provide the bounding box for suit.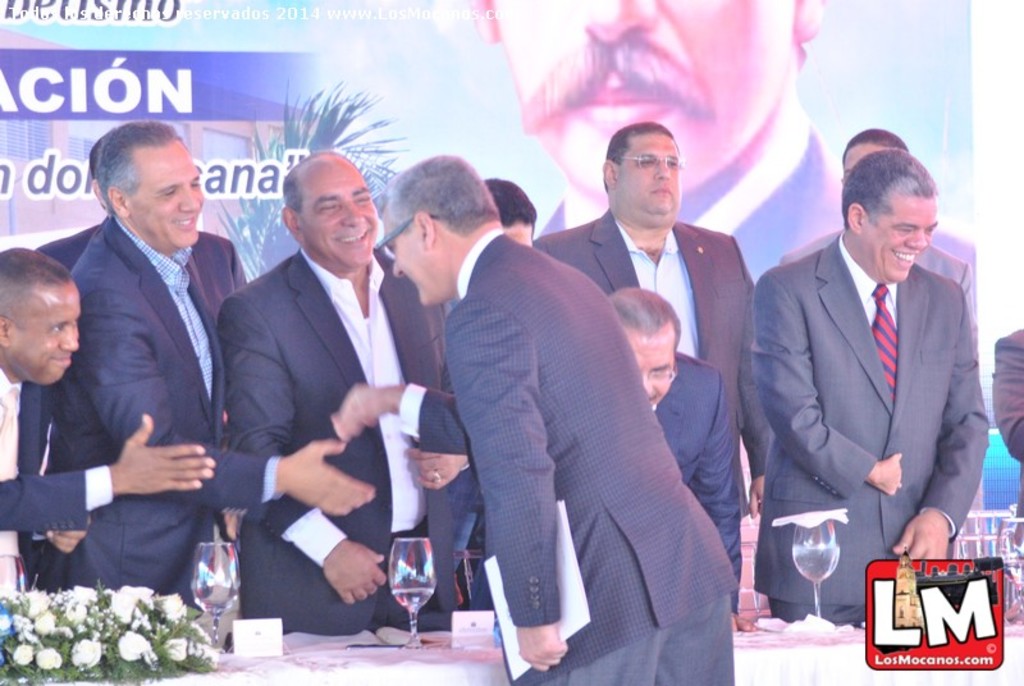
[745,152,1000,619].
